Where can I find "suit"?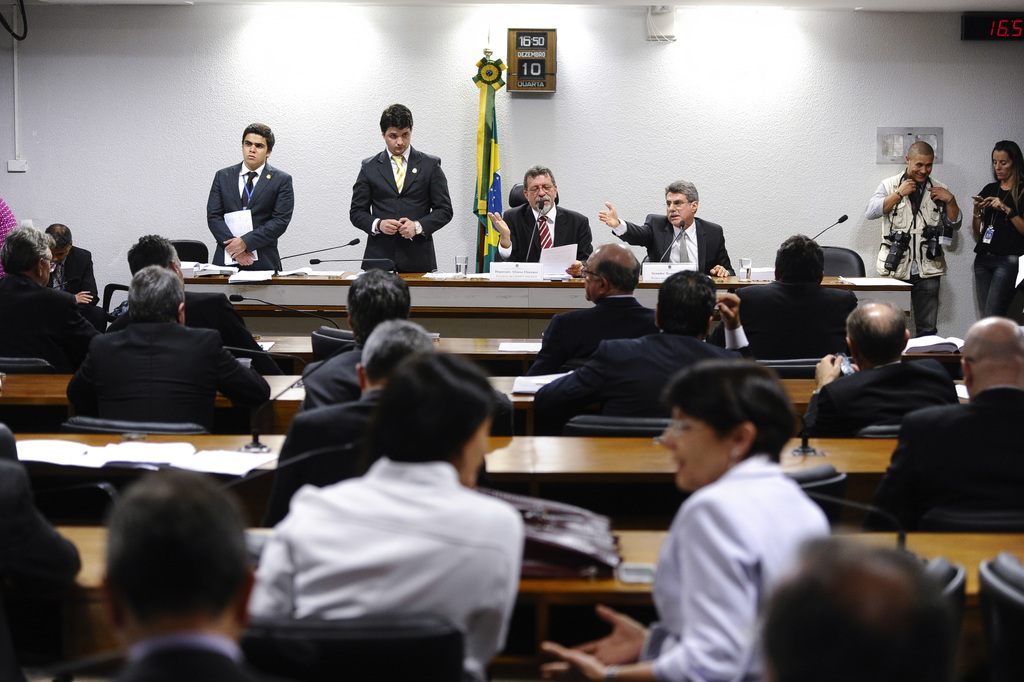
You can find it at region(122, 638, 263, 681).
